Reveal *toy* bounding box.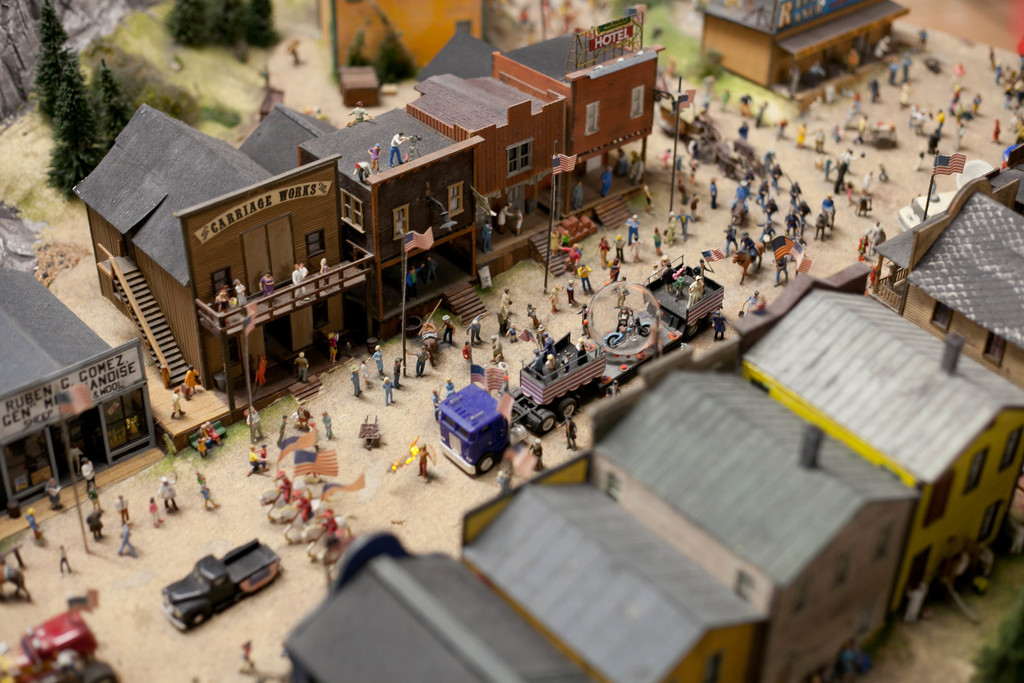
Revealed: x1=614 y1=150 x2=627 y2=176.
